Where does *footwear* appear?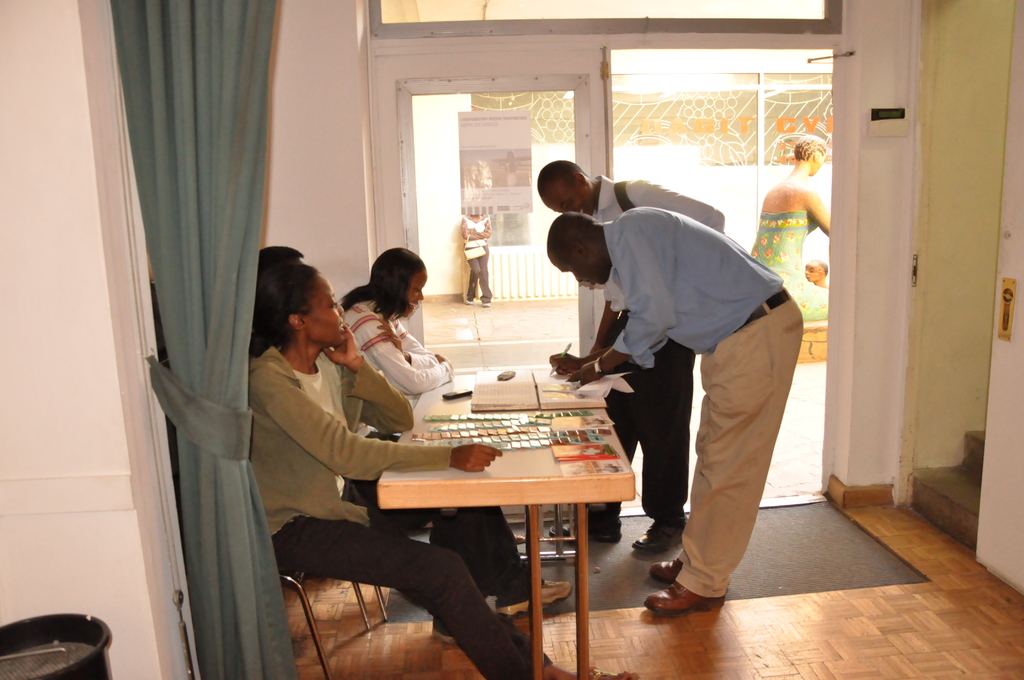
Appears at bbox=[496, 579, 570, 620].
